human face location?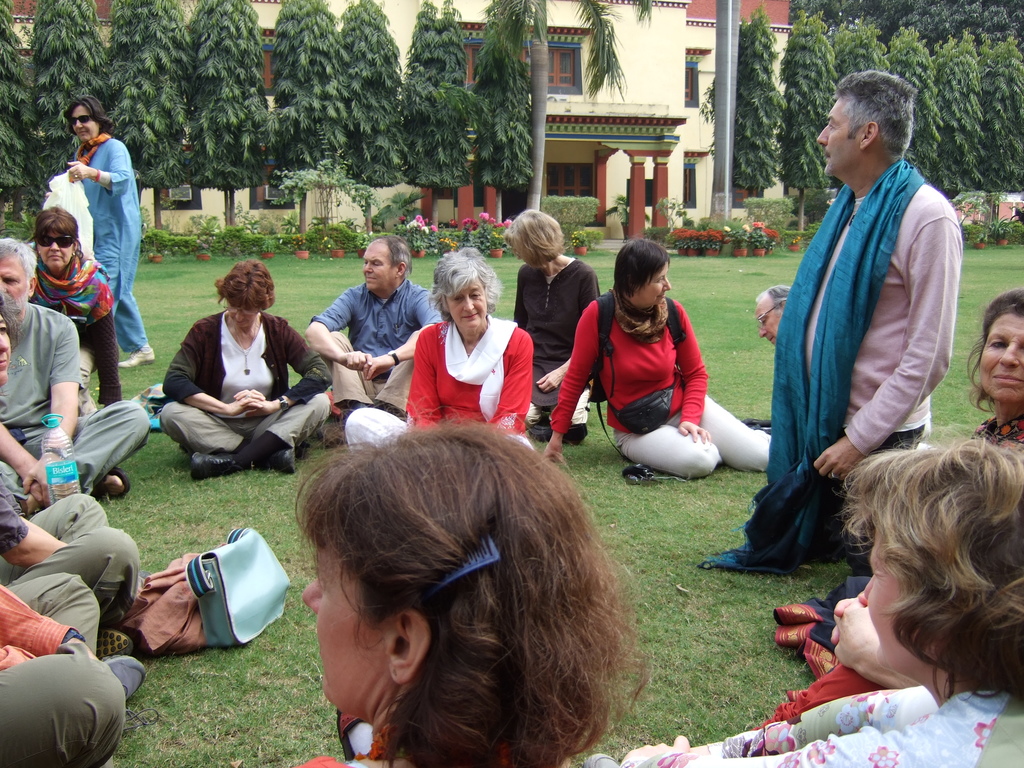
{"x1": 863, "y1": 531, "x2": 929, "y2": 672}
